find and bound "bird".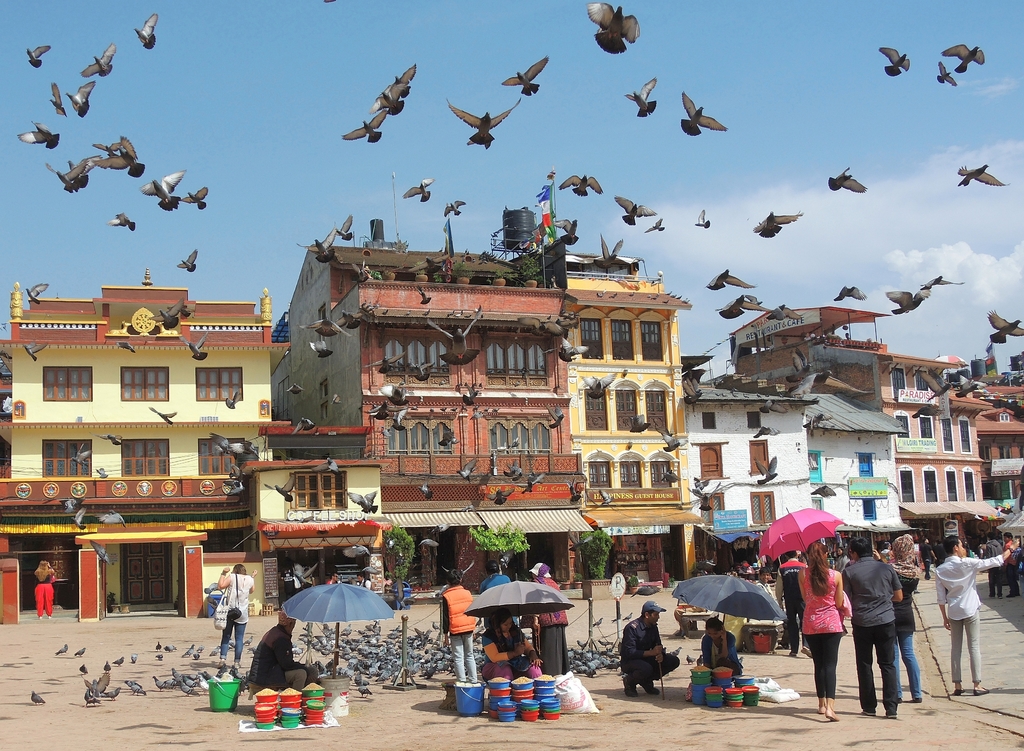
Bound: region(627, 79, 660, 121).
